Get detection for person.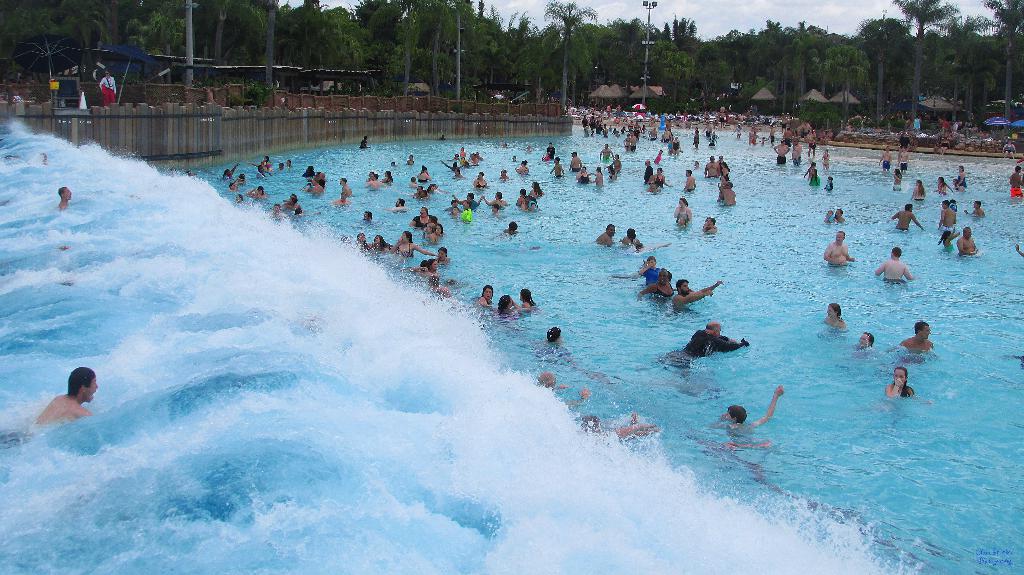
Detection: (891,204,925,232).
